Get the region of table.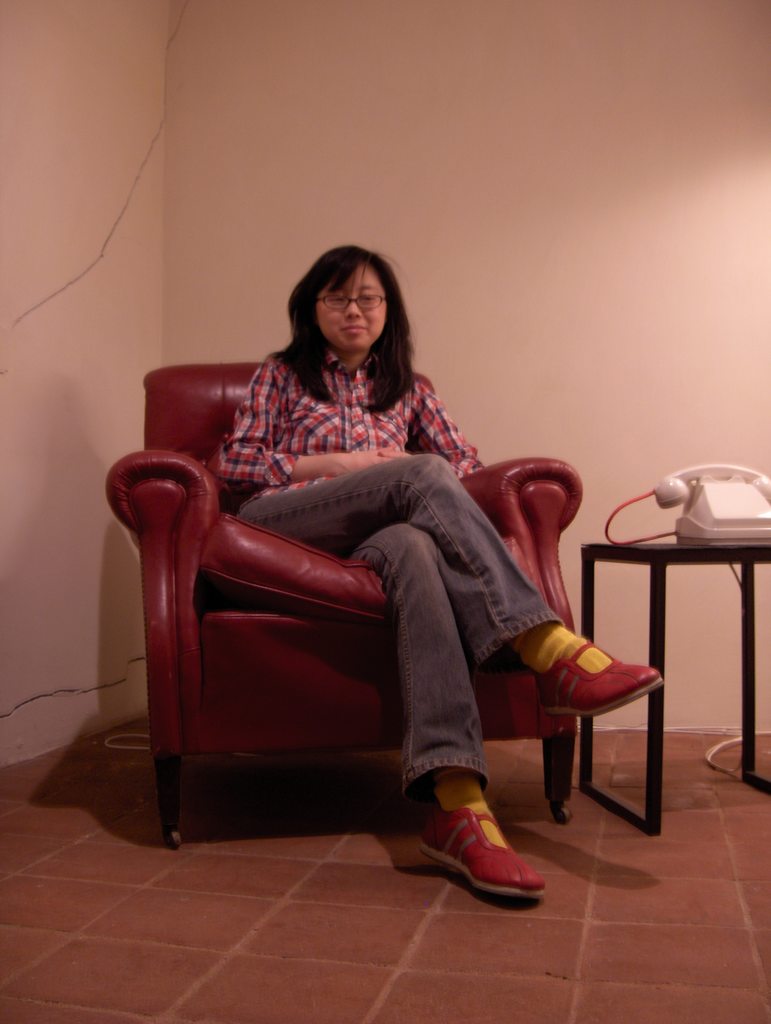
select_region(601, 493, 751, 796).
